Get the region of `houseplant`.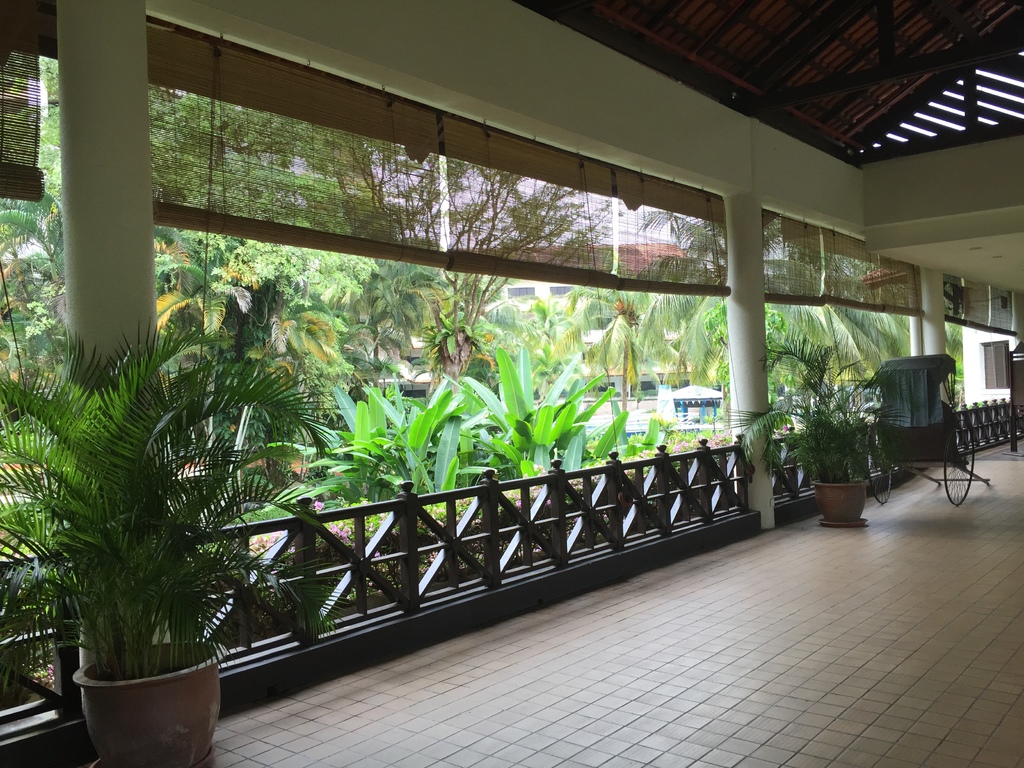
bbox=[0, 311, 350, 767].
